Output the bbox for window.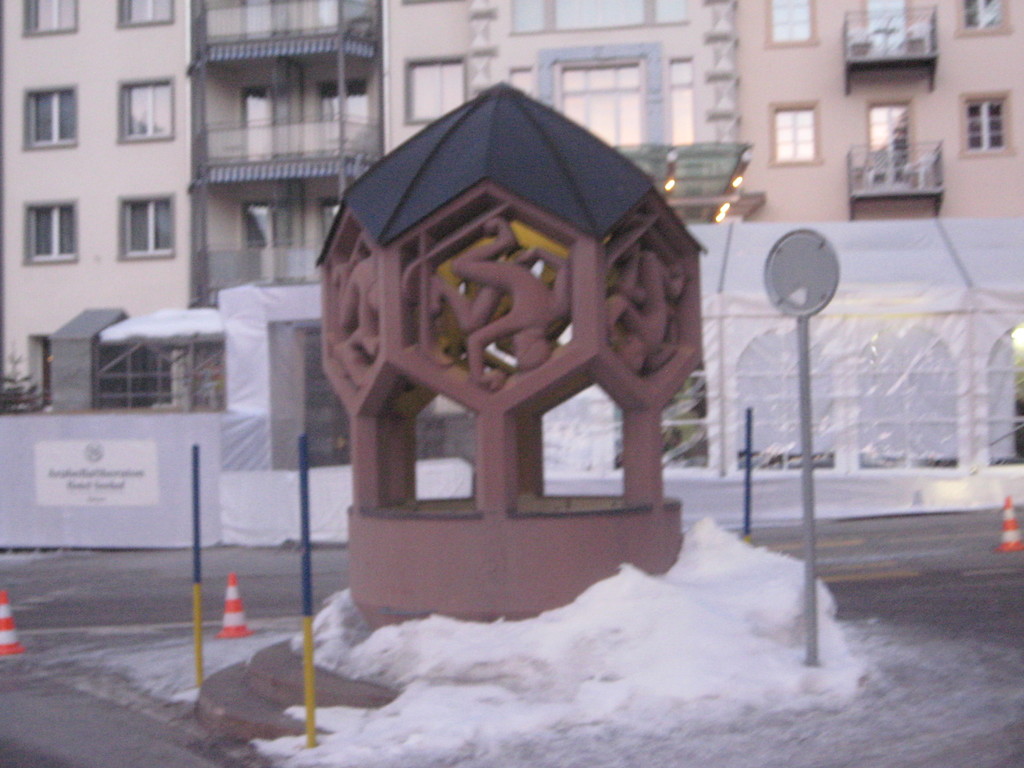
x1=406 y1=54 x2=468 y2=122.
